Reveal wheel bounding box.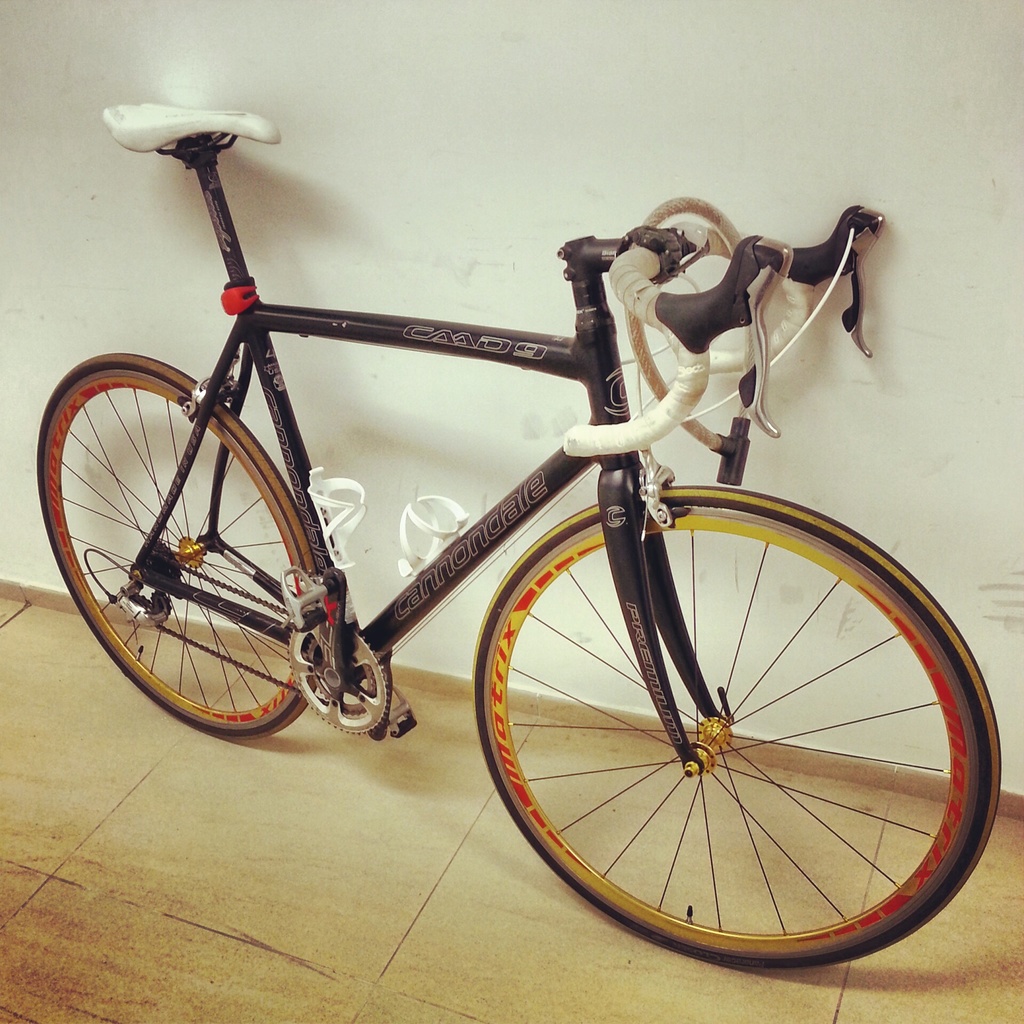
Revealed: region(38, 348, 316, 732).
